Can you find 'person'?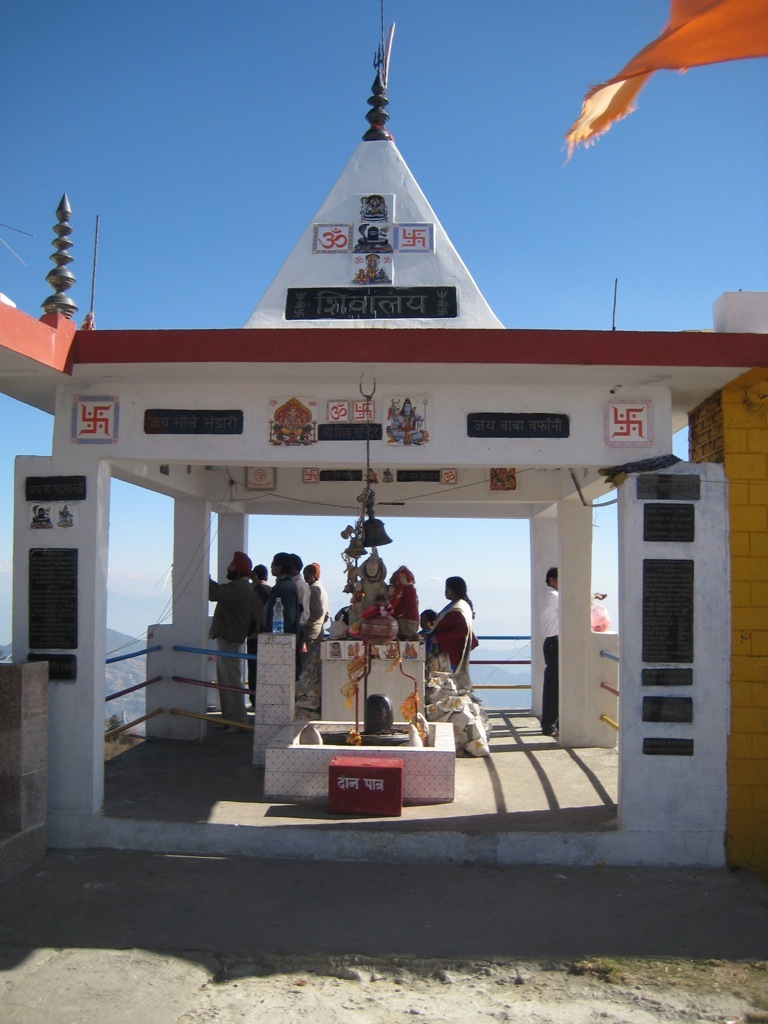
Yes, bounding box: [x1=287, y1=549, x2=313, y2=647].
